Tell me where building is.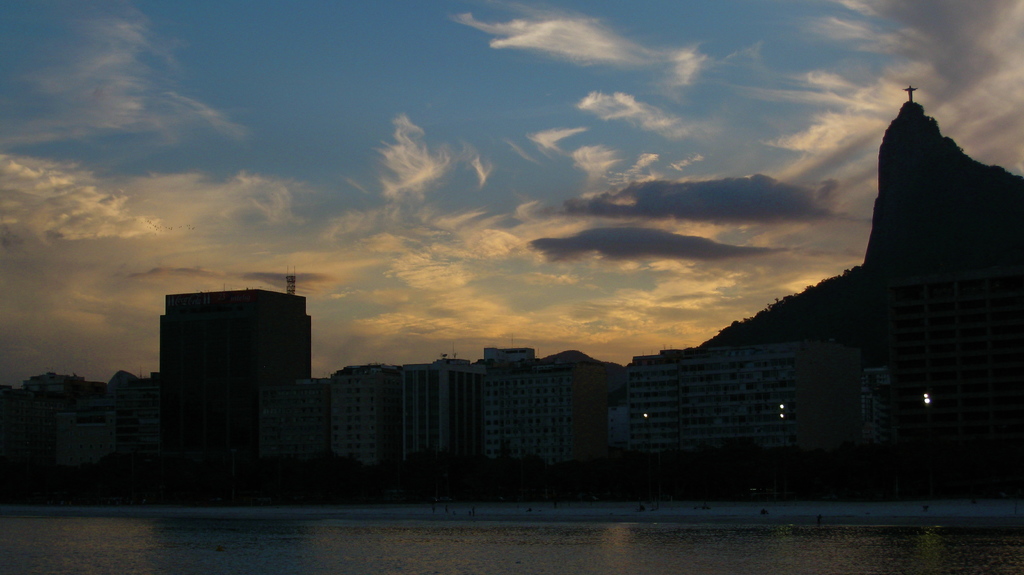
building is at bbox=(627, 350, 868, 459).
